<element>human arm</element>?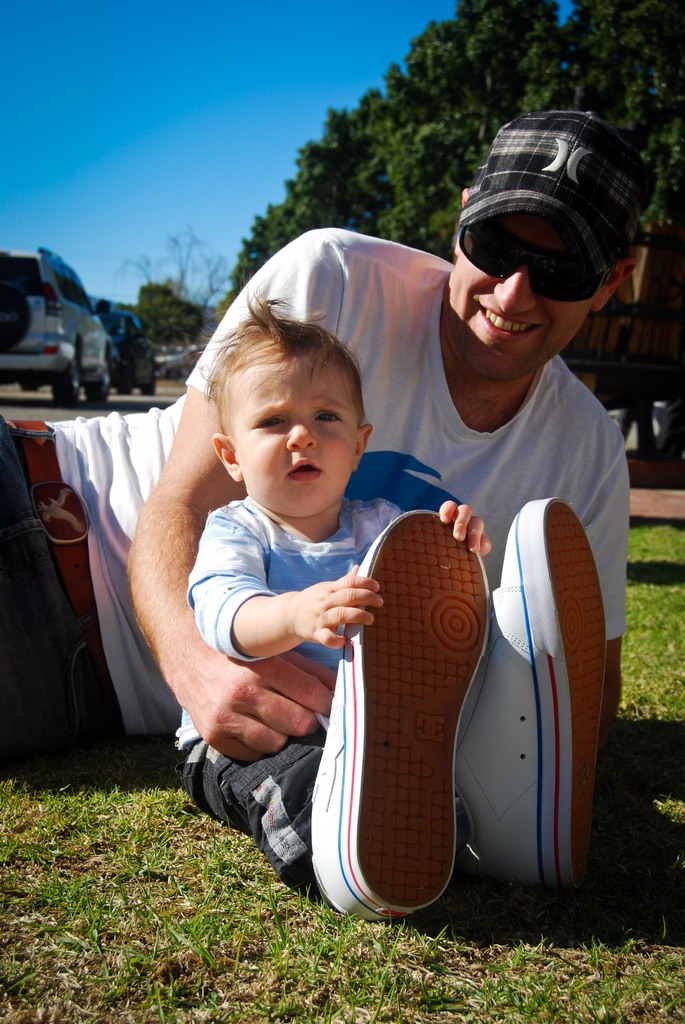
crop(122, 226, 342, 765)
